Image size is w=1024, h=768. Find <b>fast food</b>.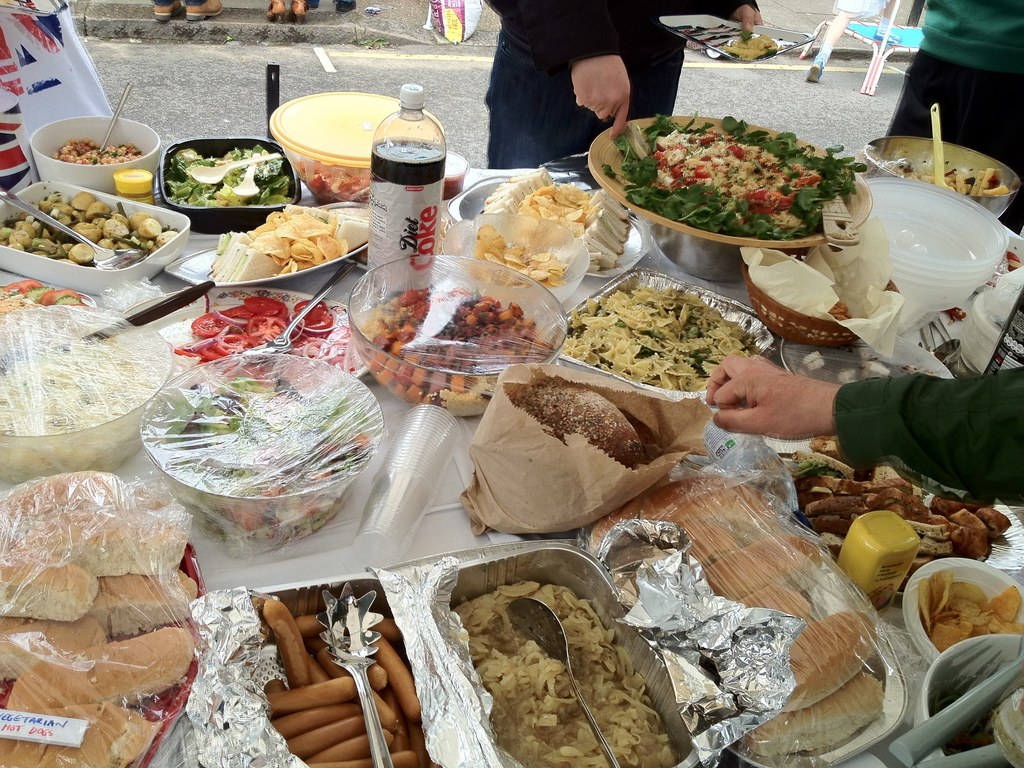
crop(498, 370, 640, 465).
